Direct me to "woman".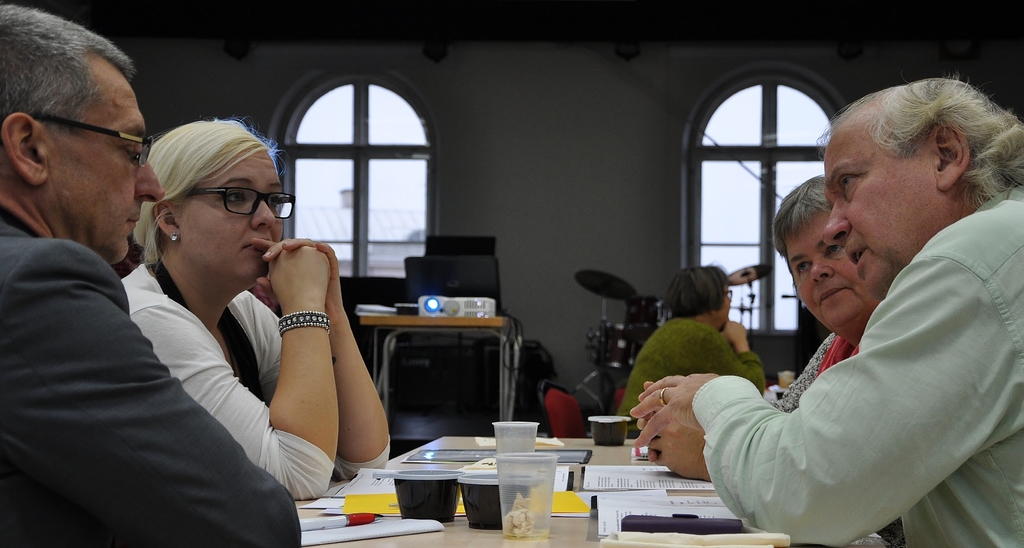
Direction: (614, 260, 766, 441).
